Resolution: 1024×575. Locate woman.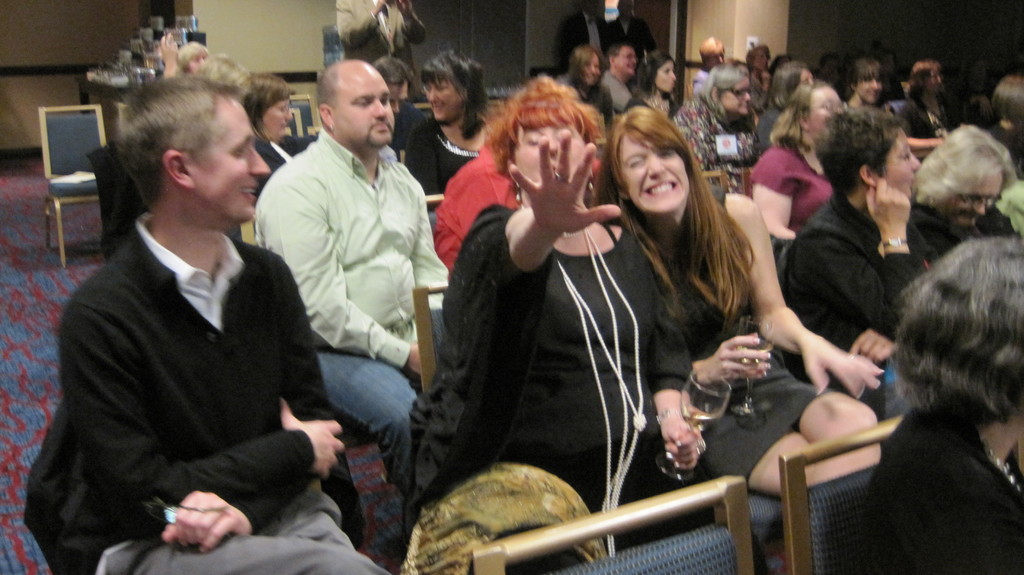
<region>154, 17, 216, 83</region>.
